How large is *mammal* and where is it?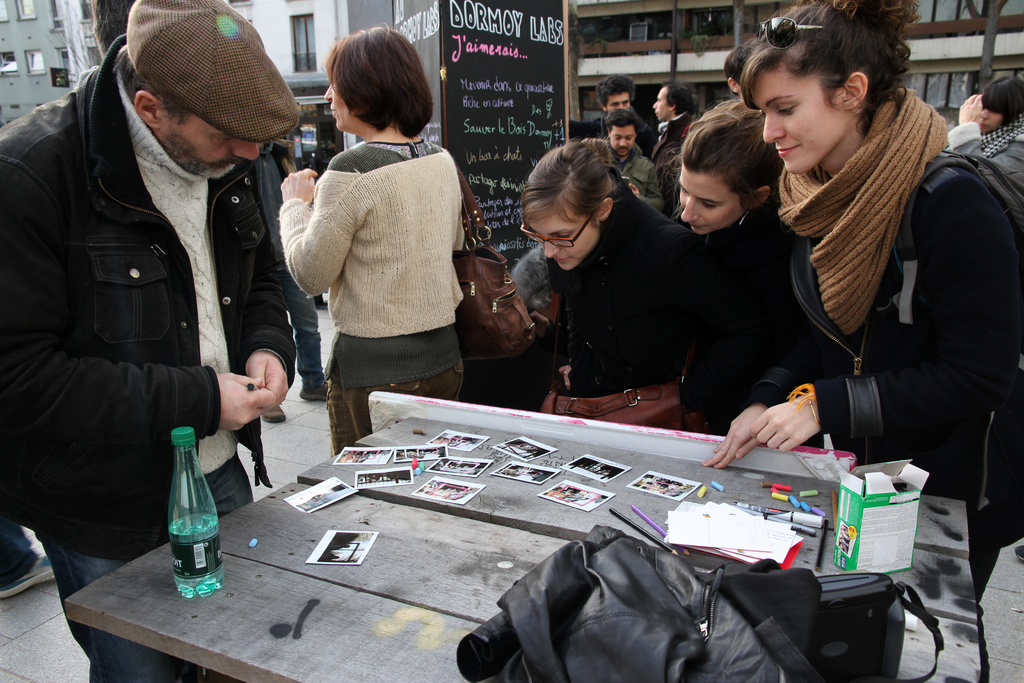
Bounding box: {"x1": 605, "y1": 111, "x2": 669, "y2": 211}.
